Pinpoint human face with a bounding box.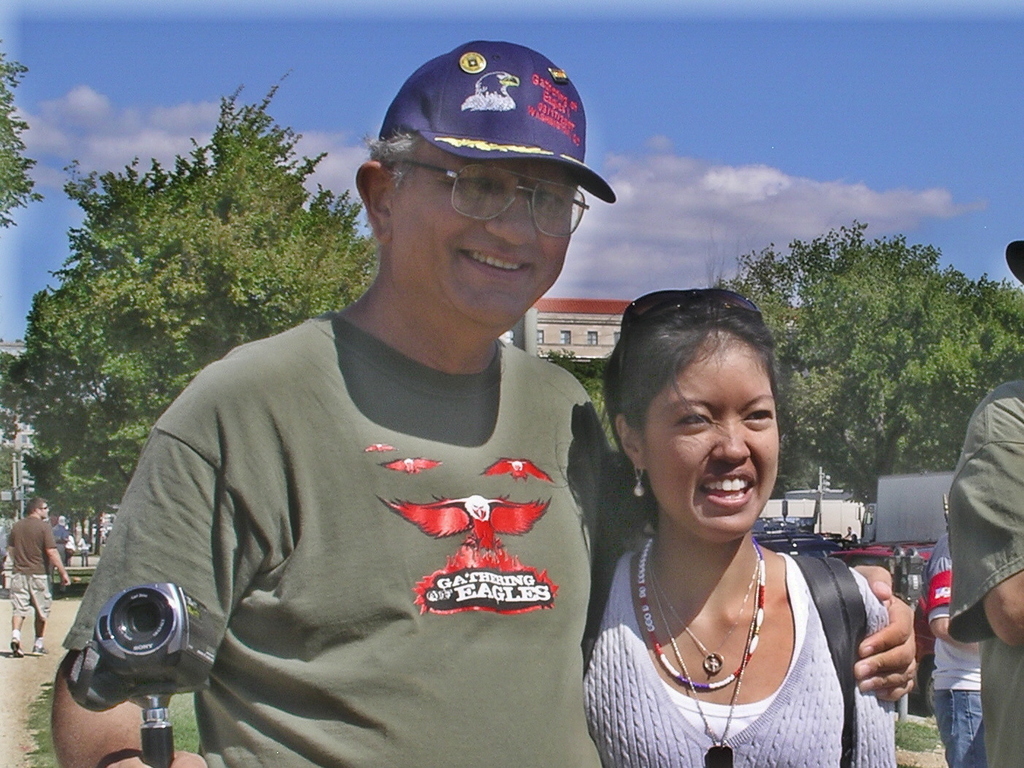
bbox(391, 134, 581, 328).
